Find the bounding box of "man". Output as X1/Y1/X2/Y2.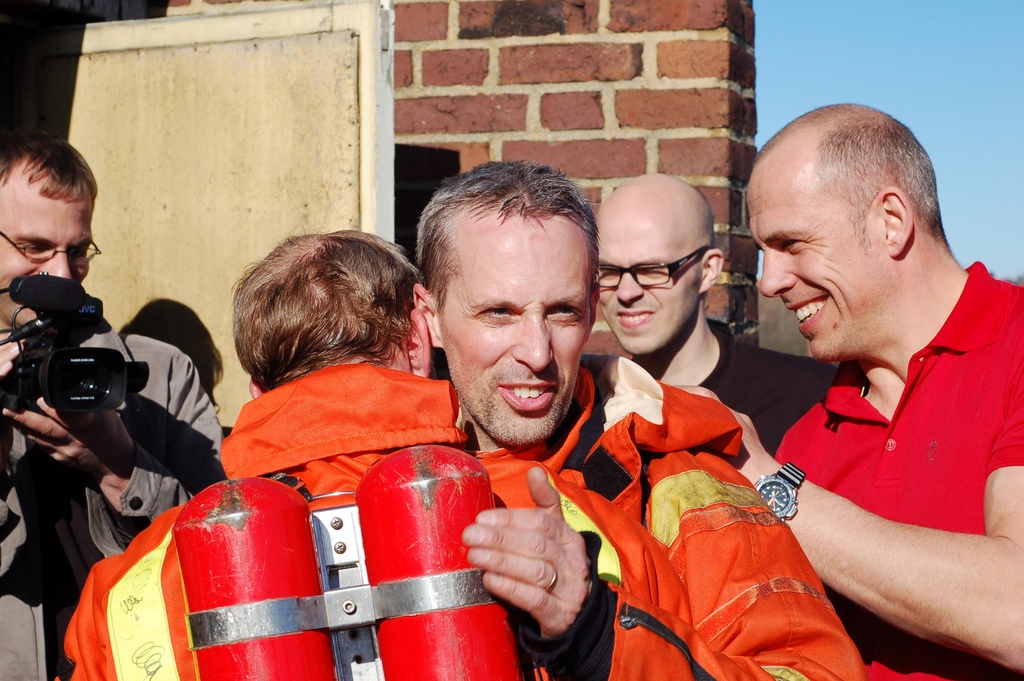
0/116/234/680.
